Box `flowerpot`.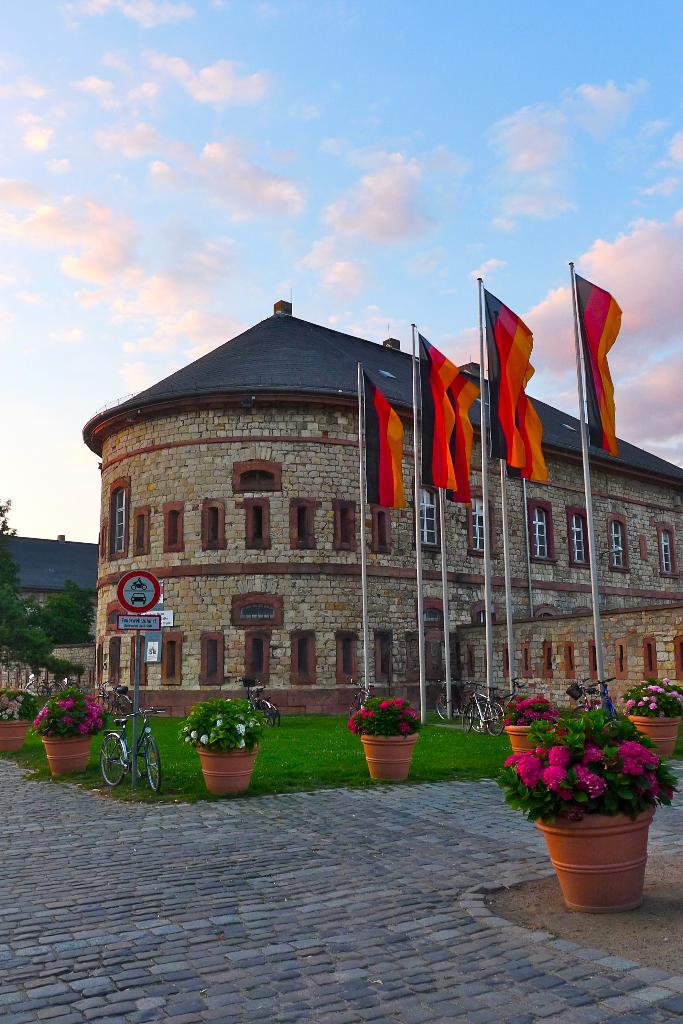
521,735,661,904.
